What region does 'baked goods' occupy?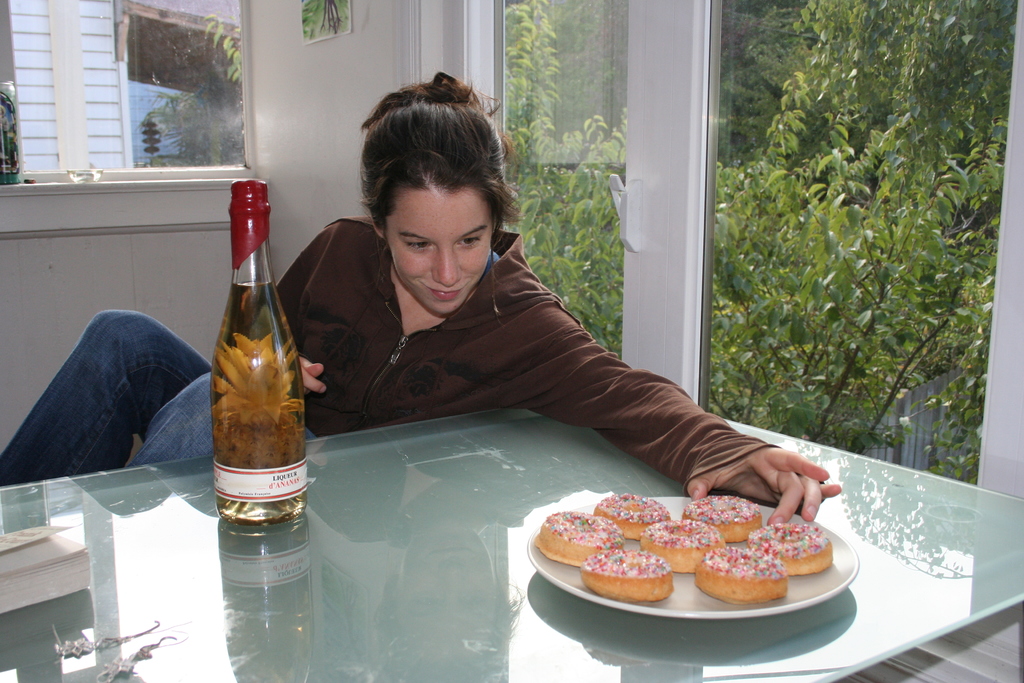
[634, 518, 724, 575].
